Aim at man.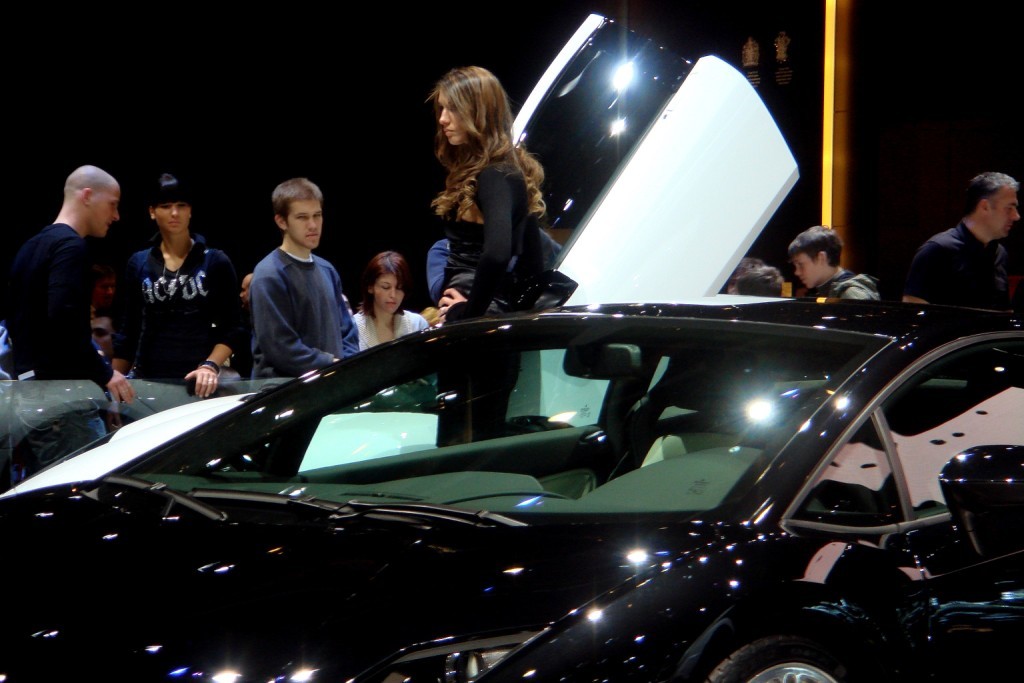
Aimed at bbox=(106, 171, 242, 402).
